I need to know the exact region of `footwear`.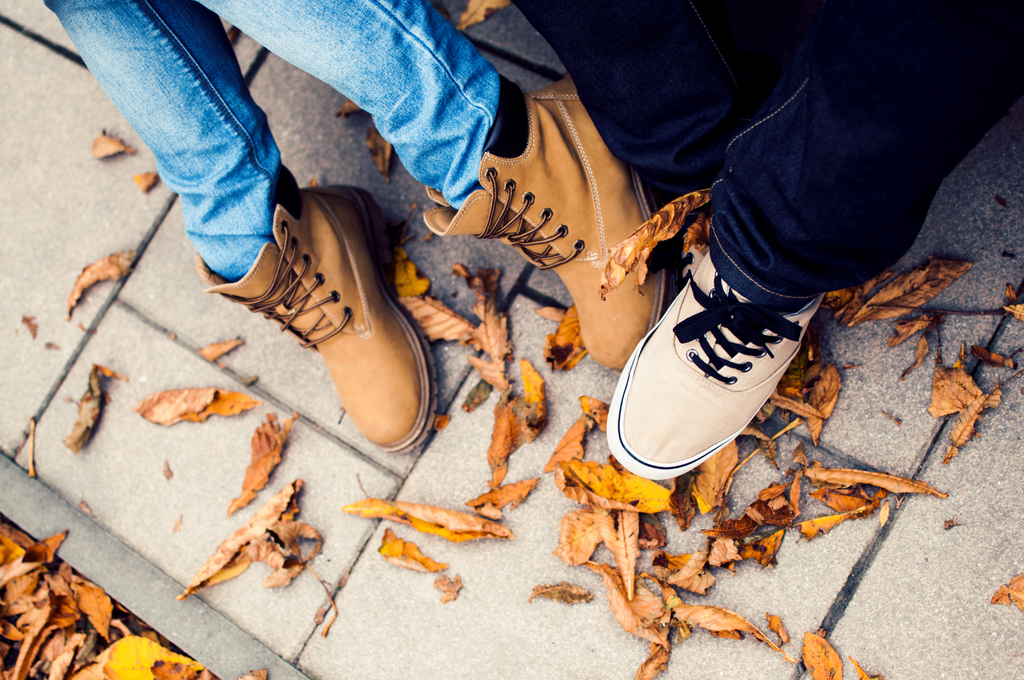
Region: (left=426, top=75, right=664, bottom=380).
